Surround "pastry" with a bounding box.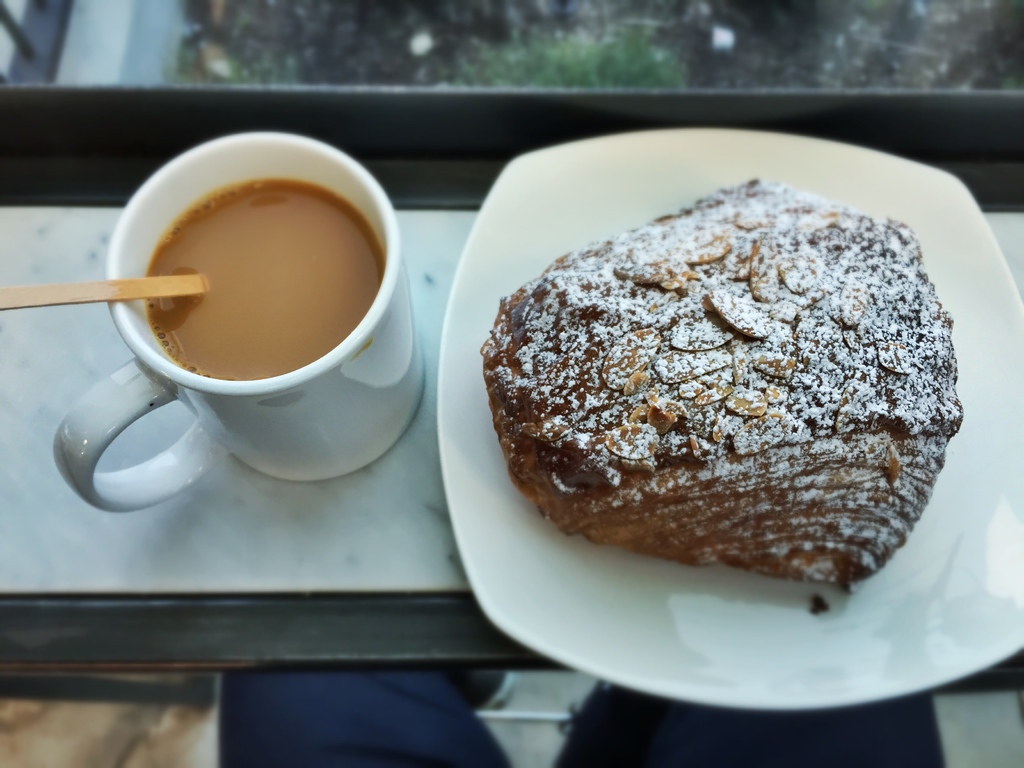
x1=467, y1=172, x2=949, y2=615.
